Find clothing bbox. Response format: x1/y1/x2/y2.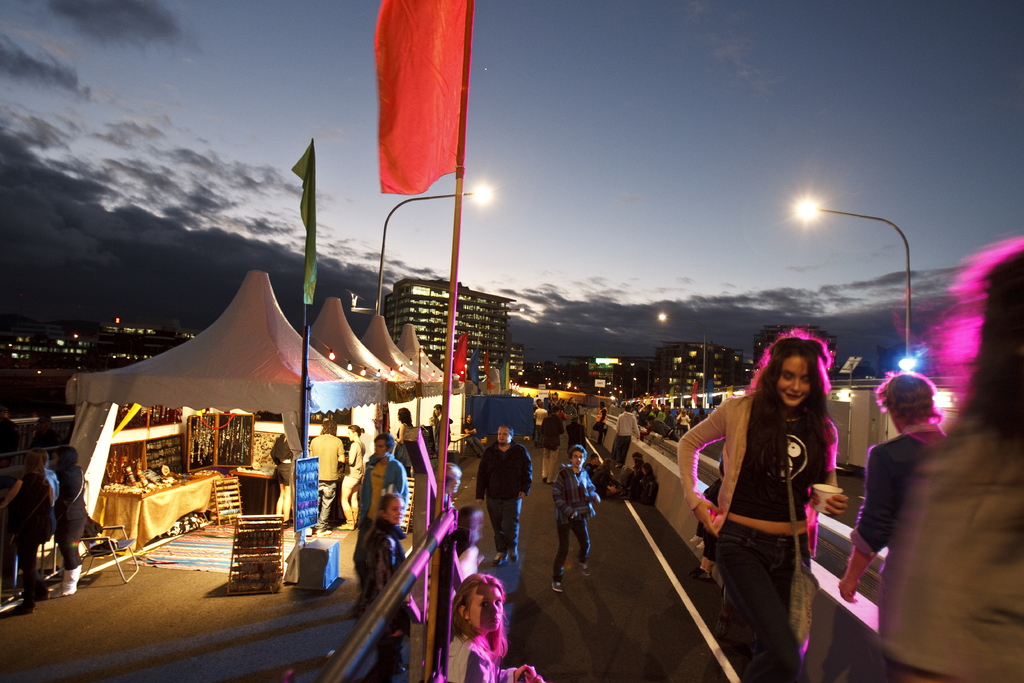
533/409/545/441.
